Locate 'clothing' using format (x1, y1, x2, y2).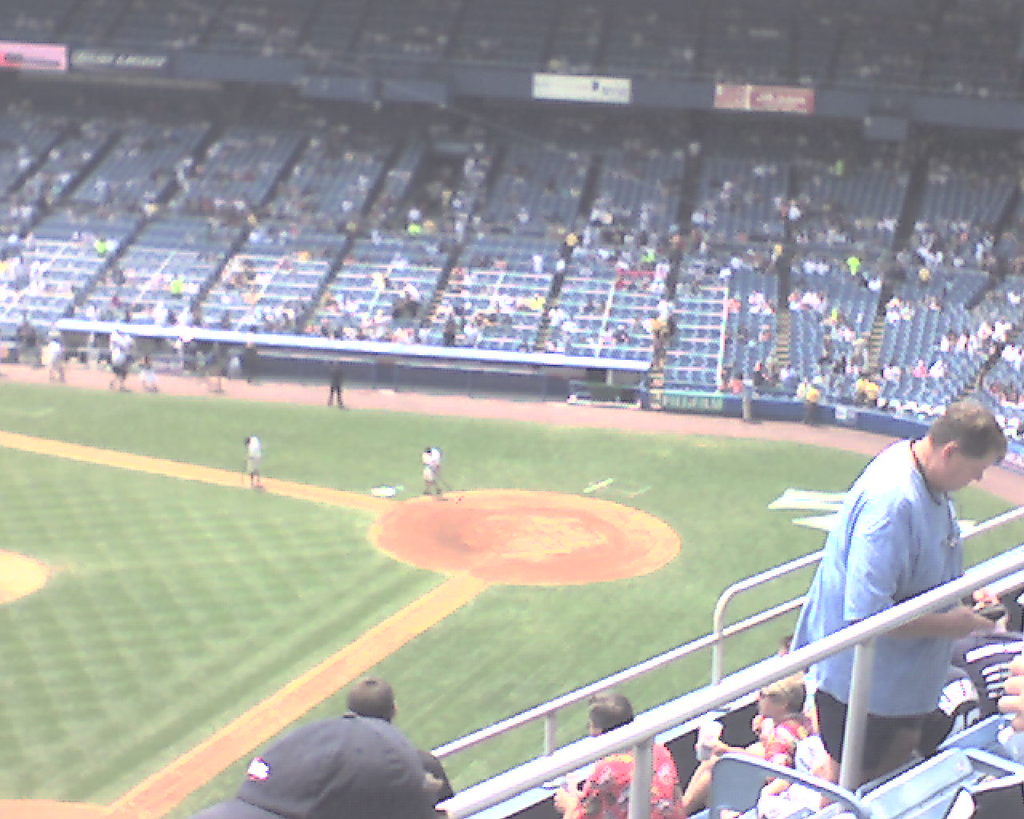
(794, 439, 970, 769).
